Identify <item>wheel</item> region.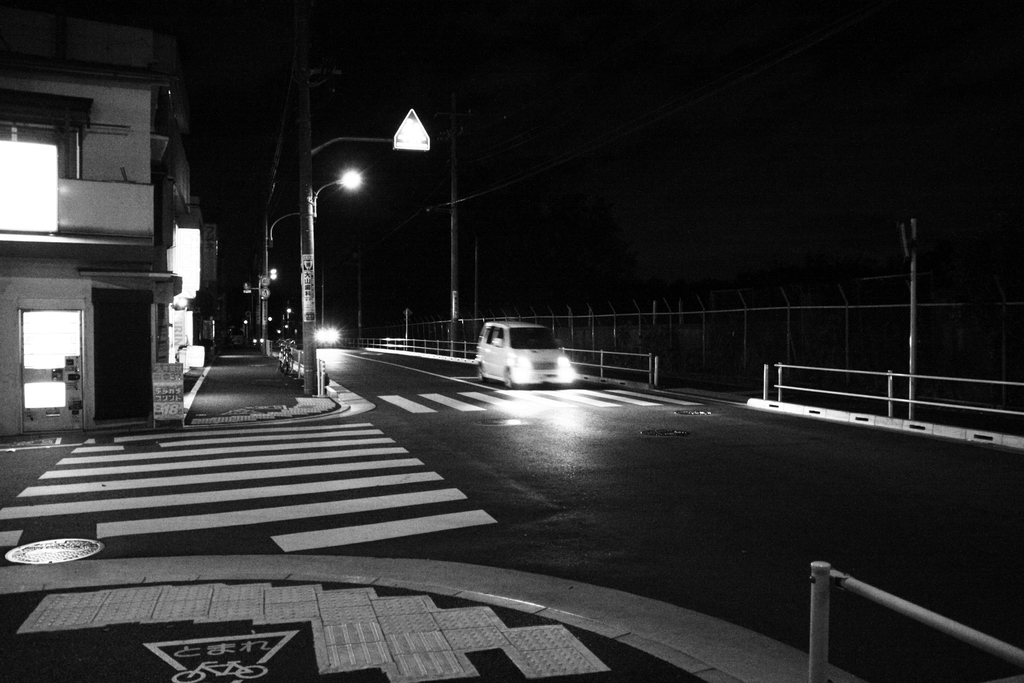
Region: select_region(479, 365, 484, 381).
